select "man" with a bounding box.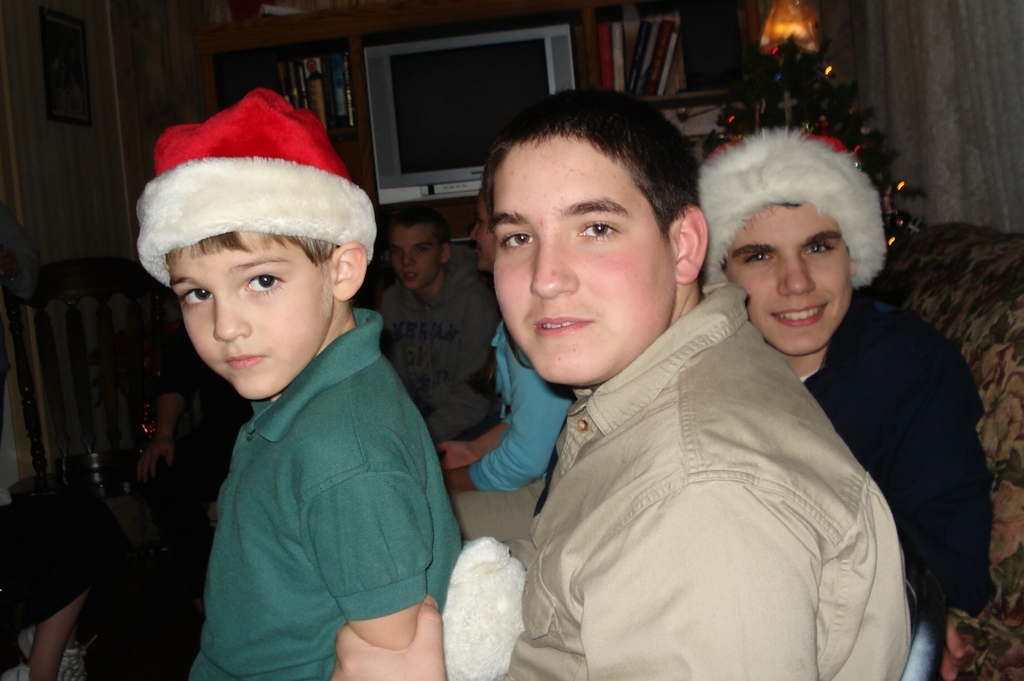
BBox(376, 204, 496, 446).
